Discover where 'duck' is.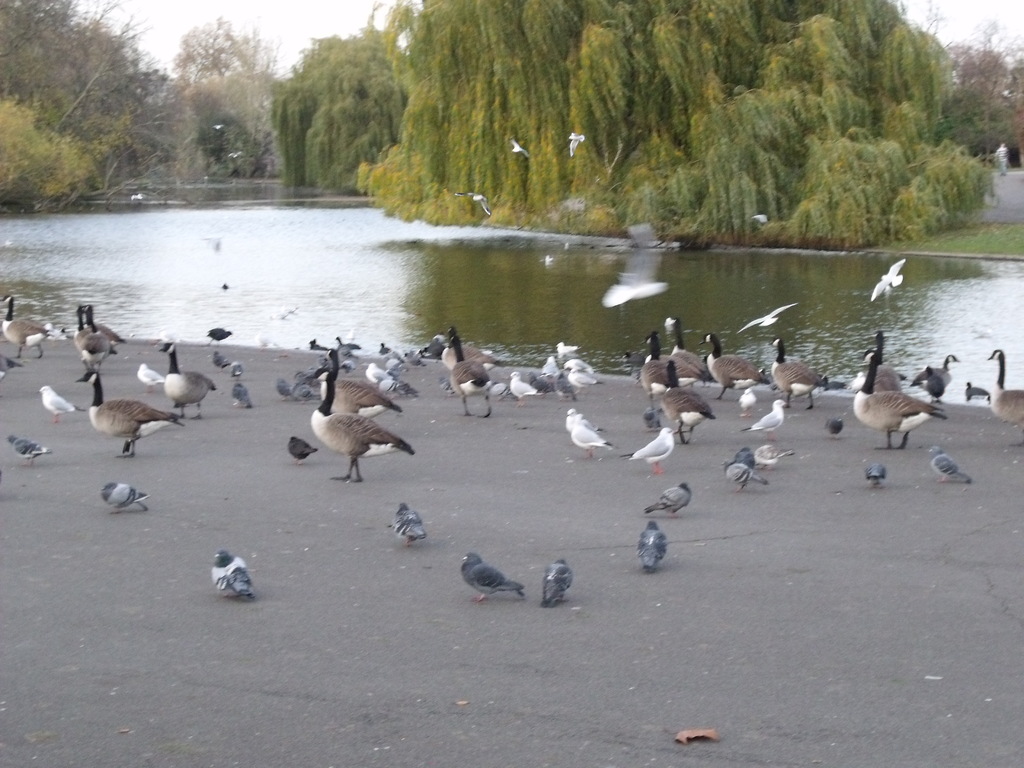
Discovered at crop(647, 349, 719, 450).
